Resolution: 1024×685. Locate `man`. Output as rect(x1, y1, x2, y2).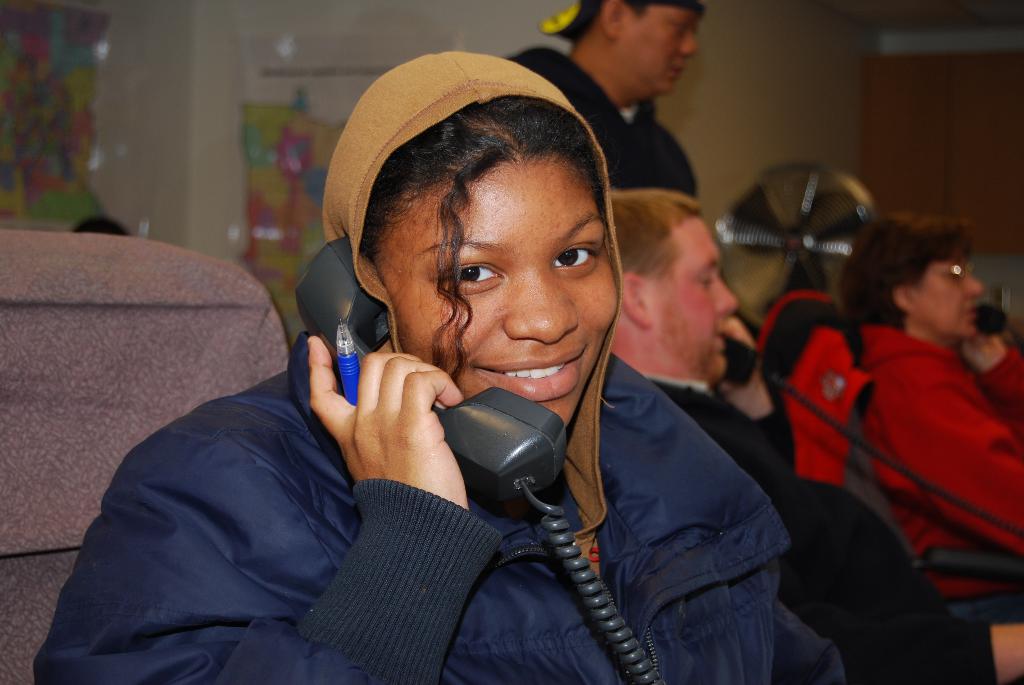
rect(603, 182, 1023, 684).
